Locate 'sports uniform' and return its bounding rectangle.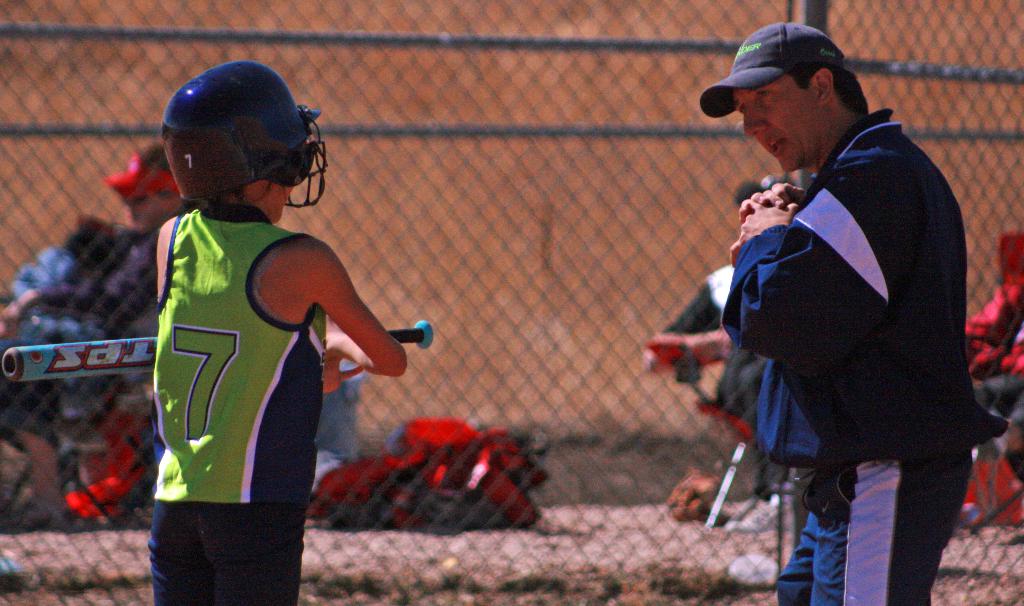
left=700, top=25, right=1004, bottom=605.
